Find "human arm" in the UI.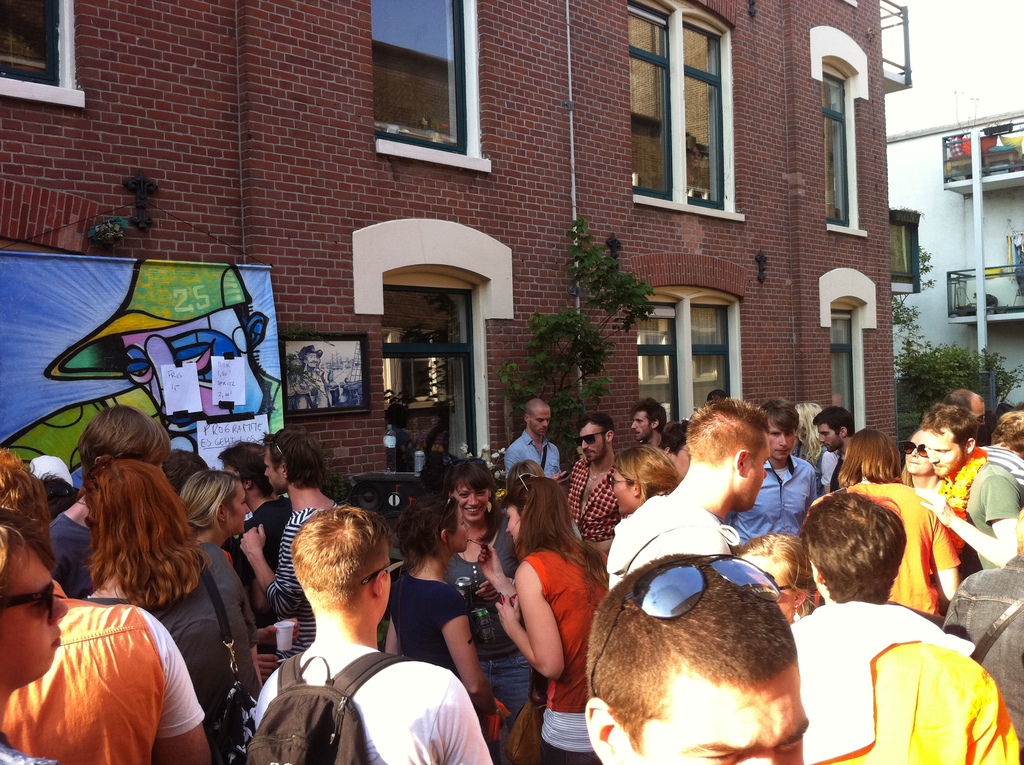
UI element at bbox=[248, 639, 276, 681].
